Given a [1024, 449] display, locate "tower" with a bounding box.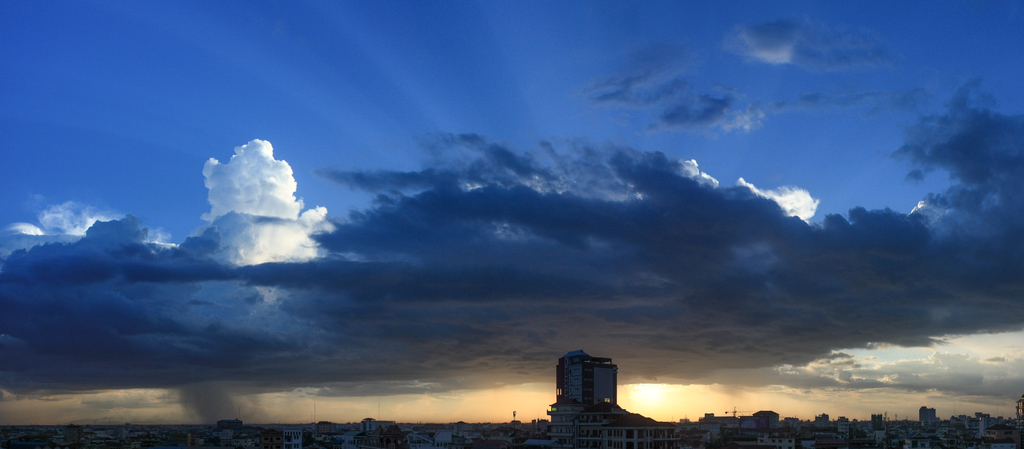
Located: [559,351,616,409].
